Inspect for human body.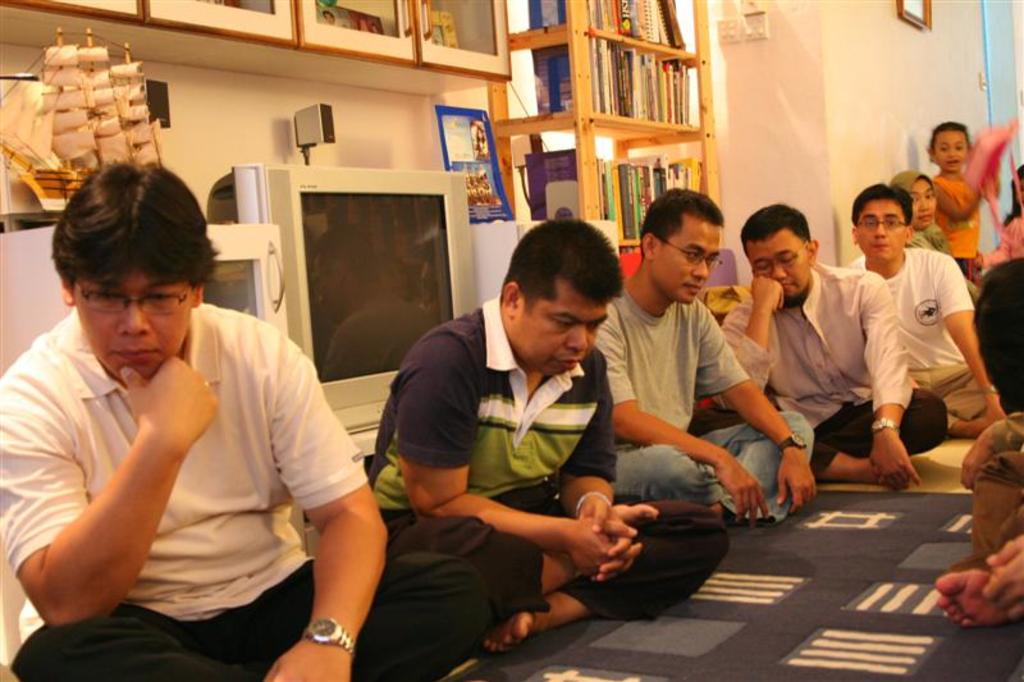
Inspection: <box>942,417,1023,631</box>.
